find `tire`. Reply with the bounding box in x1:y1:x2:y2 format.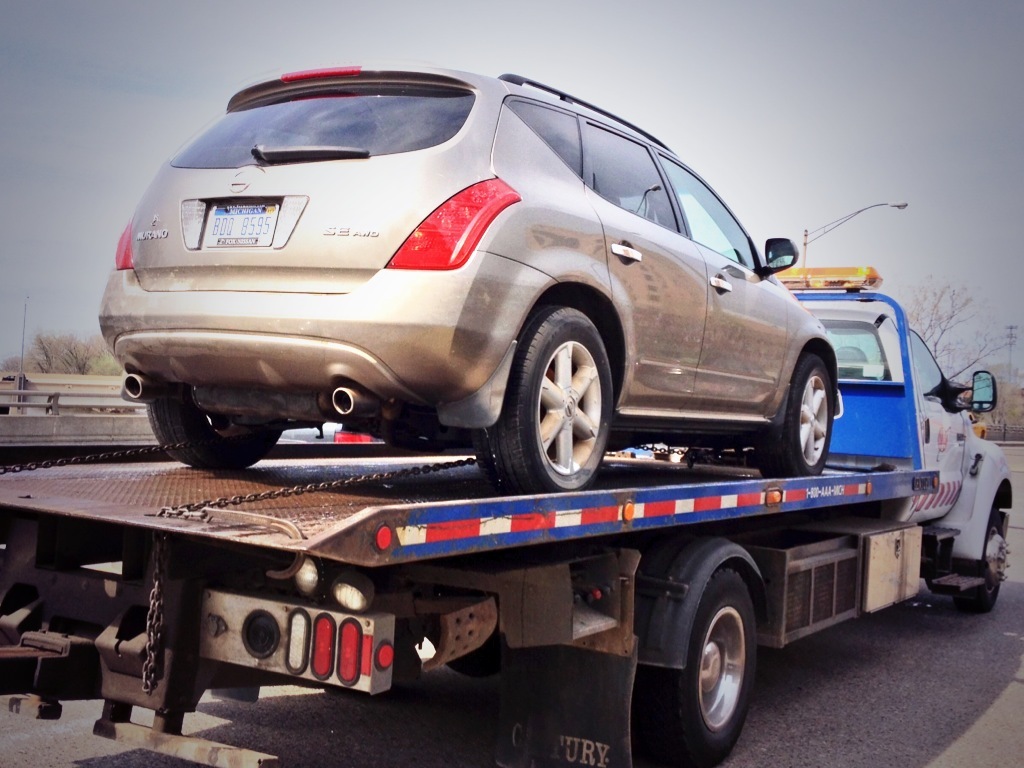
148:406:287:478.
